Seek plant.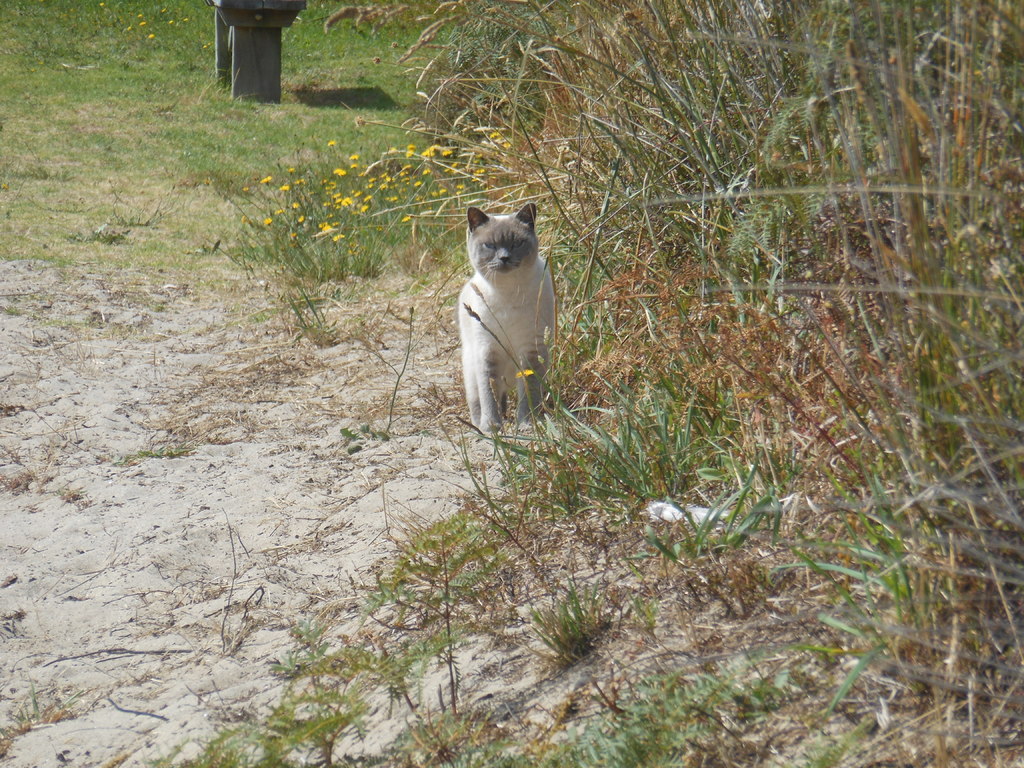
(143, 580, 426, 767).
